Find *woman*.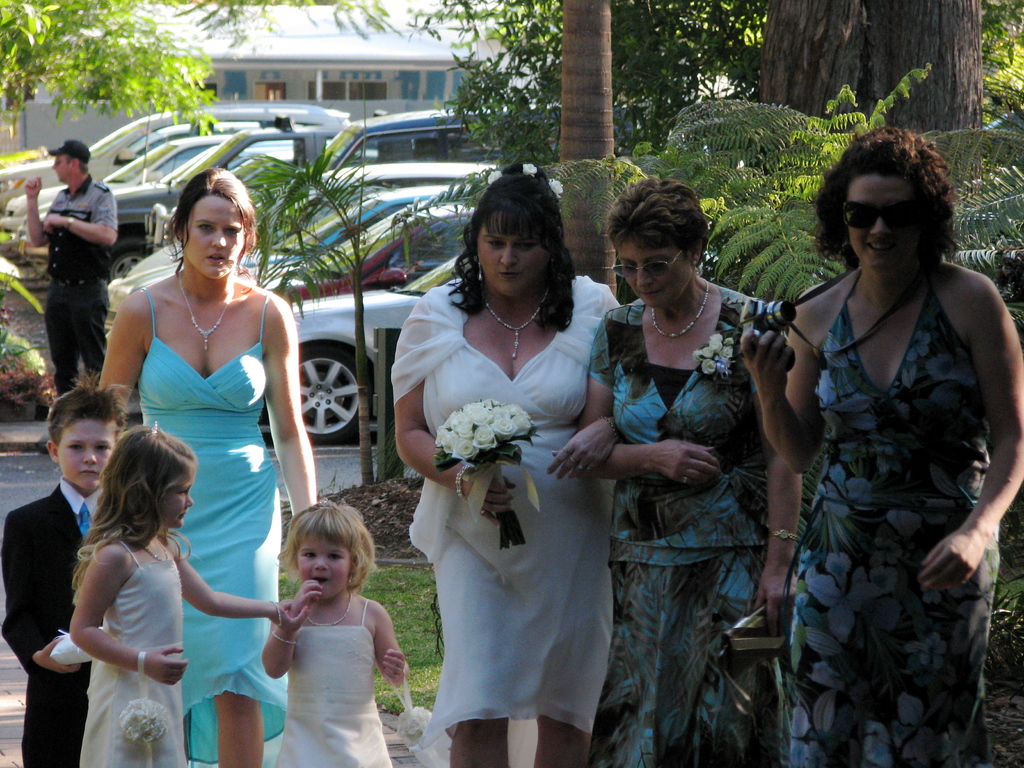
(left=580, top=176, right=788, bottom=767).
